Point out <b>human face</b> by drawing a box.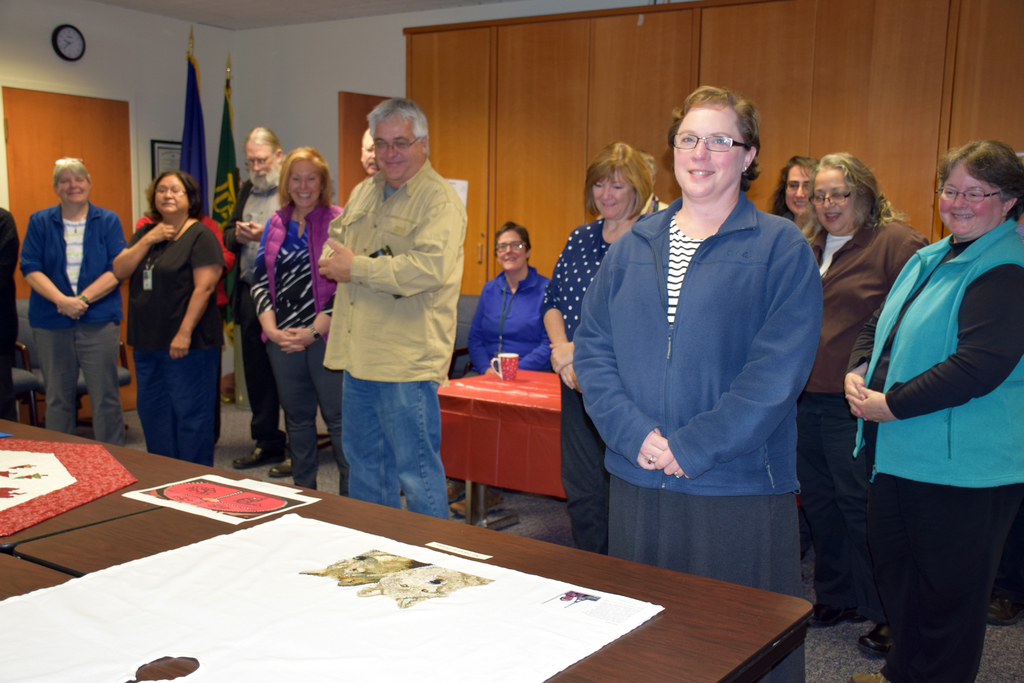
BBox(673, 104, 748, 194).
